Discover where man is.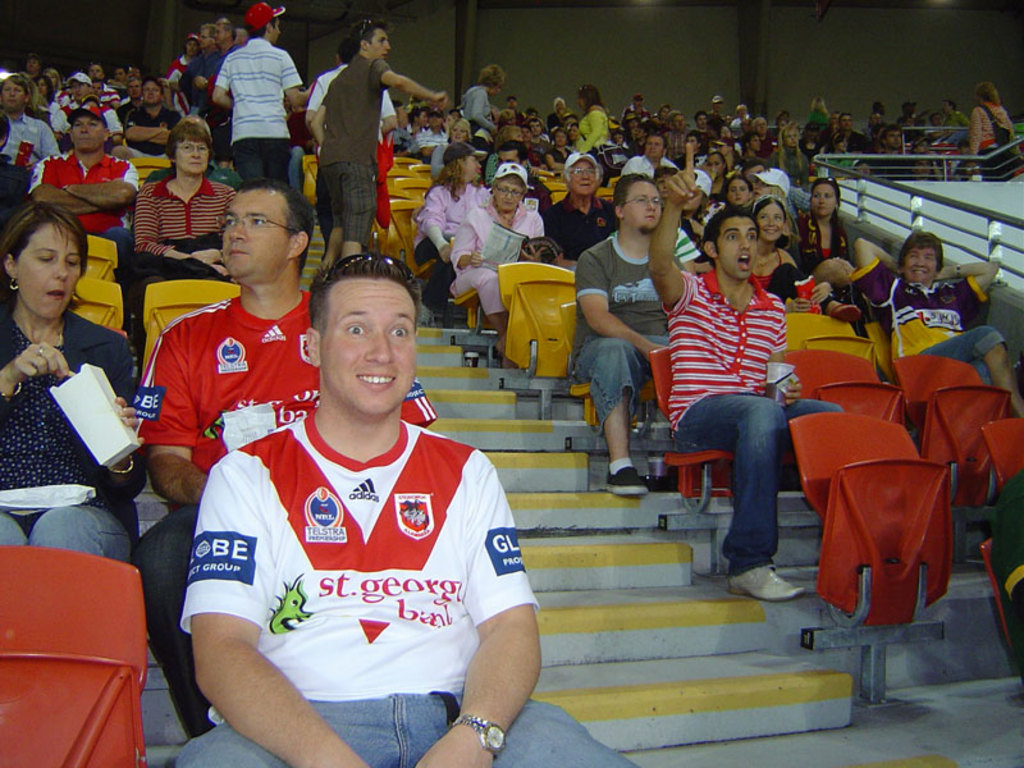
Discovered at crop(388, 108, 428, 150).
